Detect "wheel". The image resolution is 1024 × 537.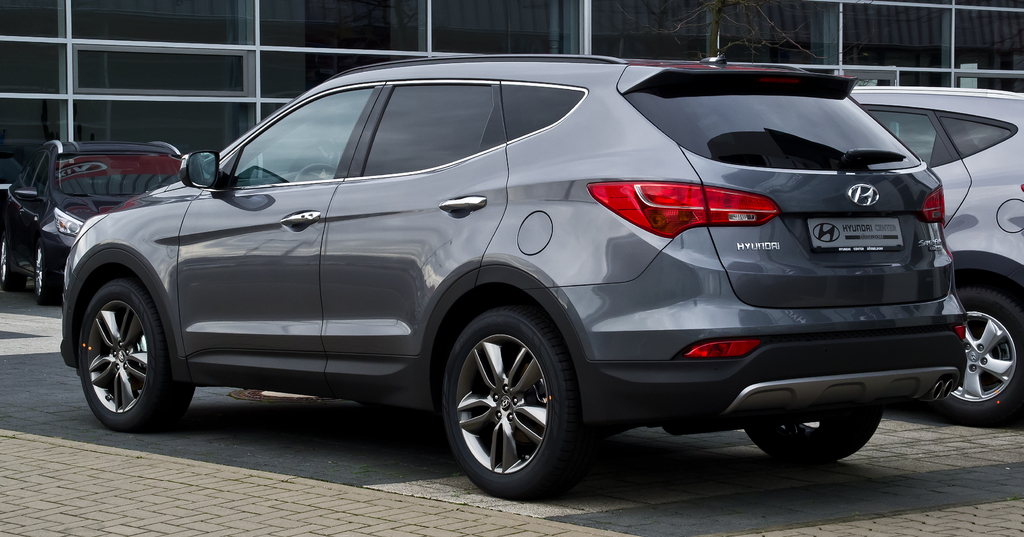
<box>443,294,591,497</box>.
